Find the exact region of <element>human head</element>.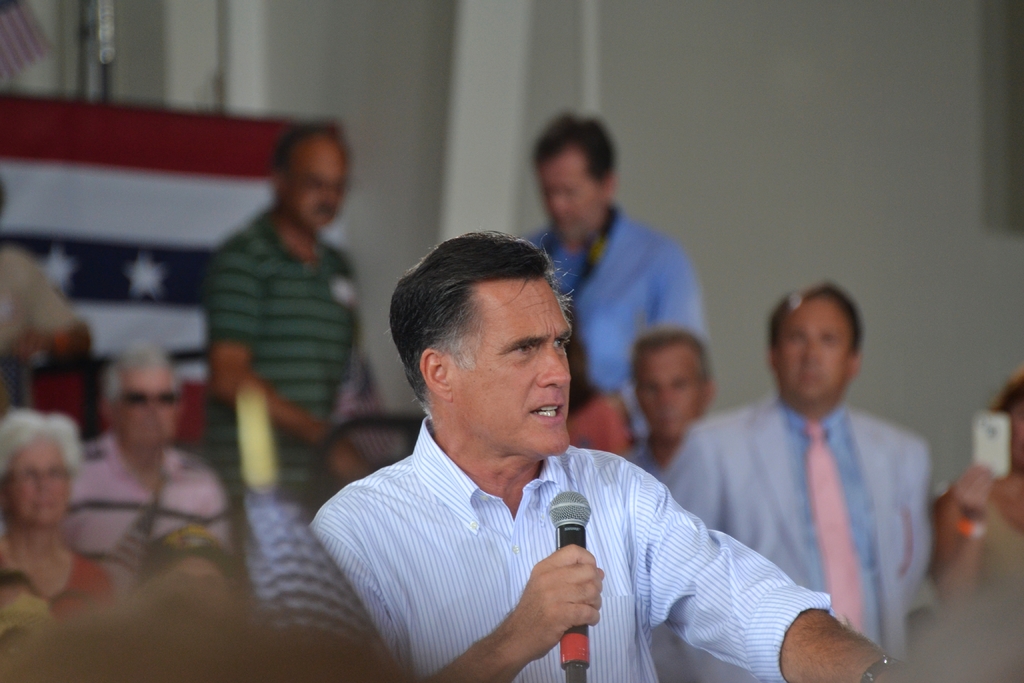
Exact region: <region>988, 368, 1023, 477</region>.
